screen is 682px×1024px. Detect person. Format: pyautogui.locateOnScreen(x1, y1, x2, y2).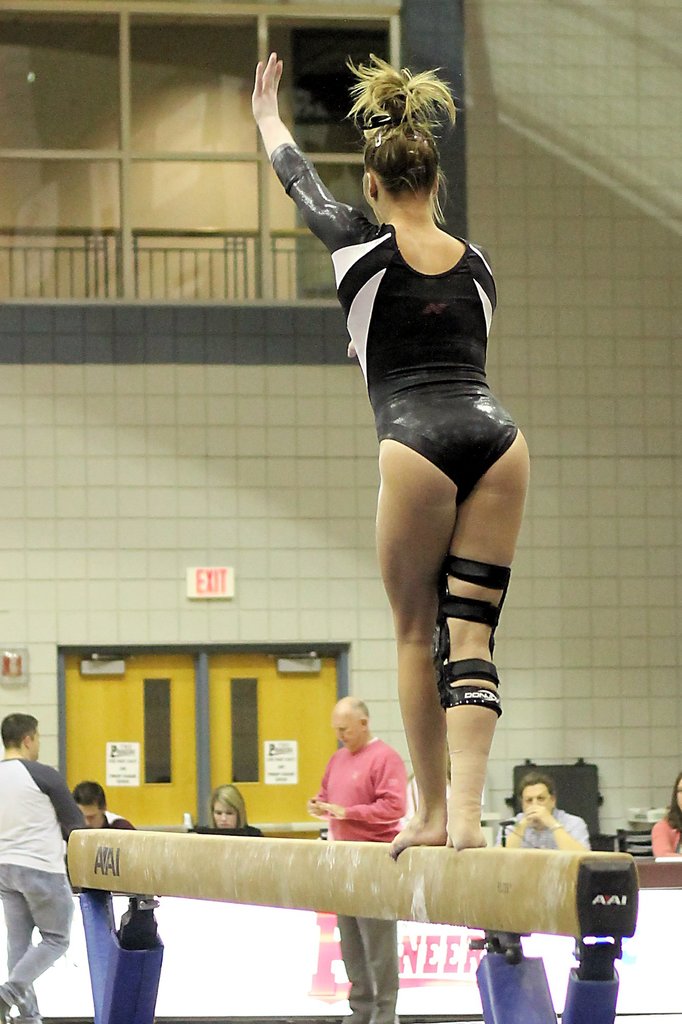
pyautogui.locateOnScreen(68, 779, 139, 844).
